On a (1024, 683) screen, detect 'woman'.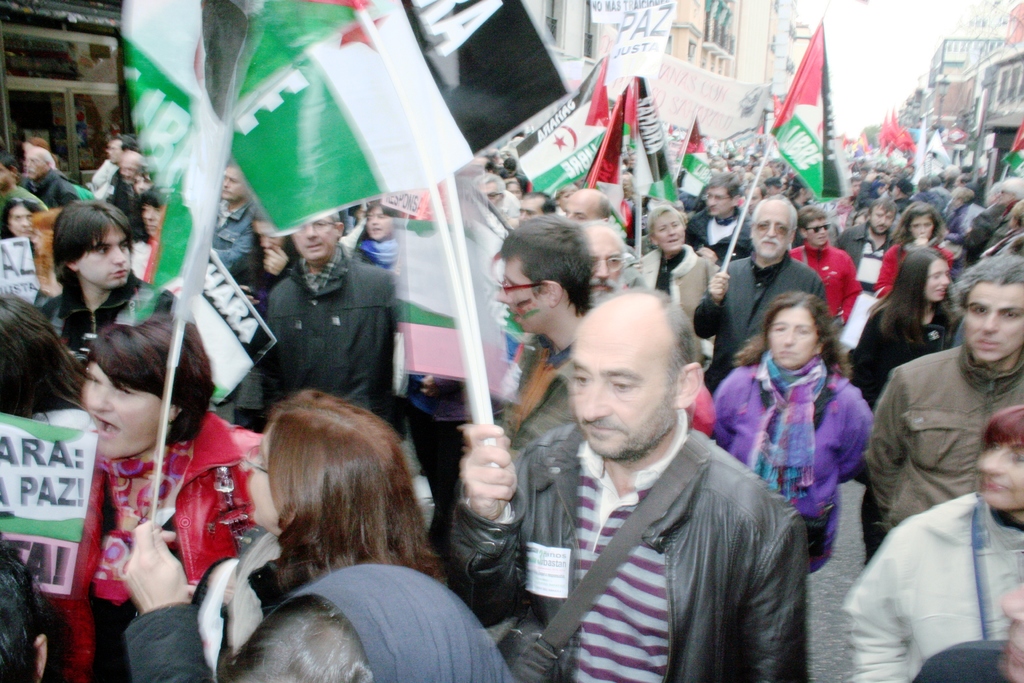
(left=29, top=204, right=68, bottom=292).
